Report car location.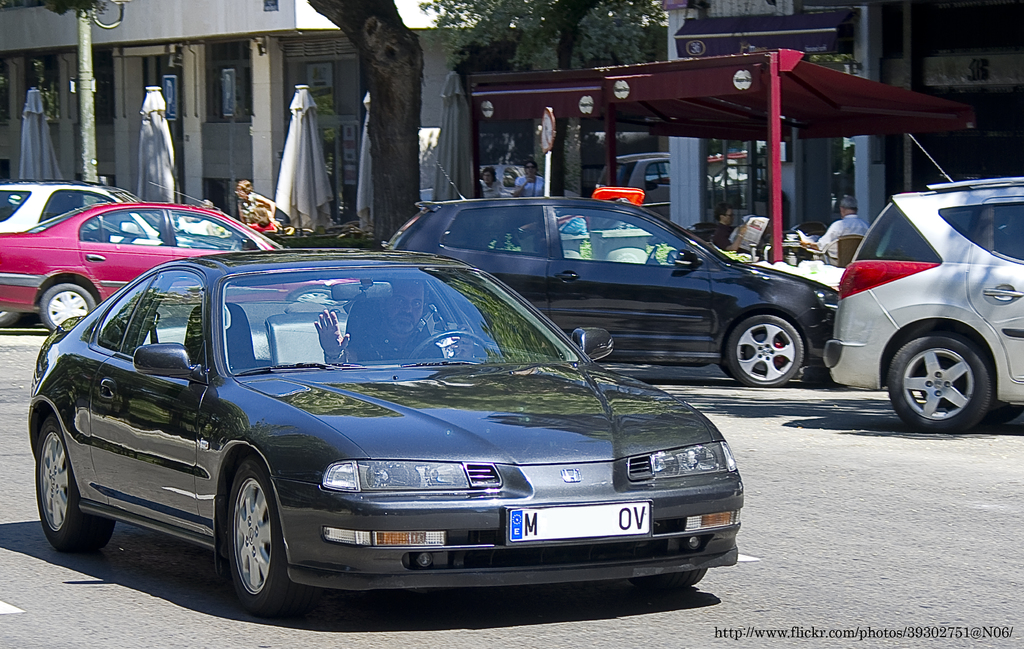
Report: [823,133,1023,434].
